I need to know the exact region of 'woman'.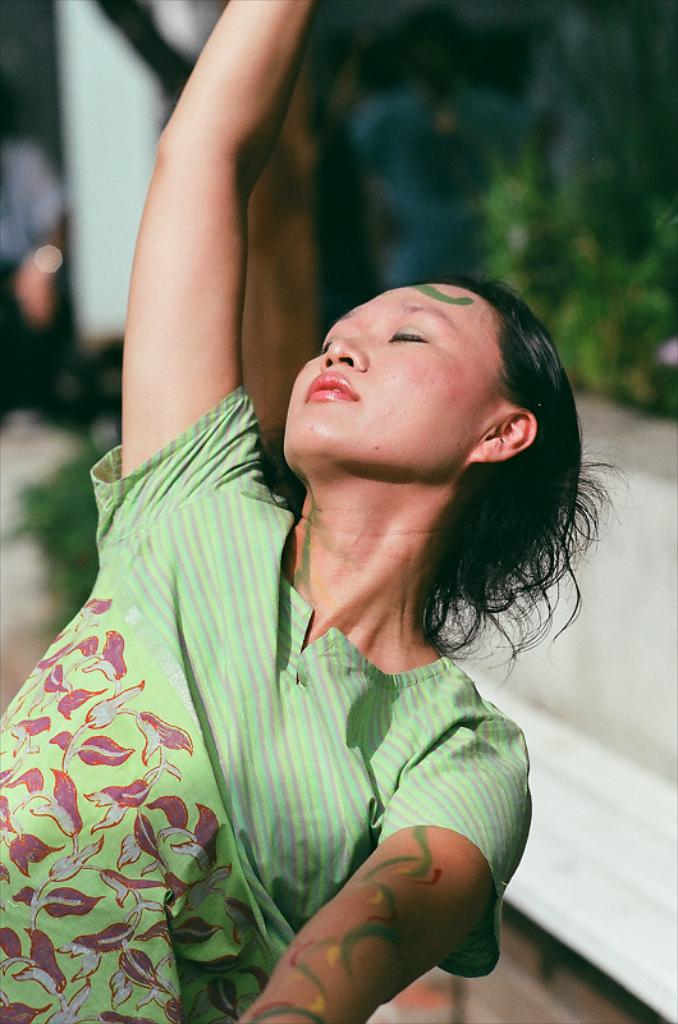
Region: 0/0/604/1023.
